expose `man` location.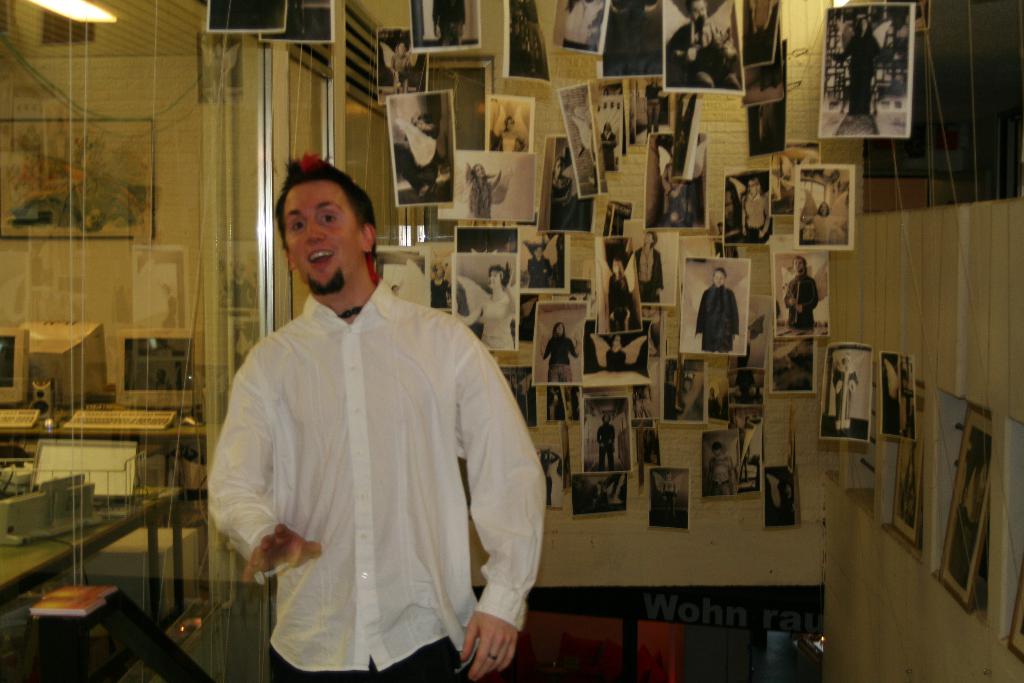
Exposed at [left=782, top=257, right=815, bottom=327].
